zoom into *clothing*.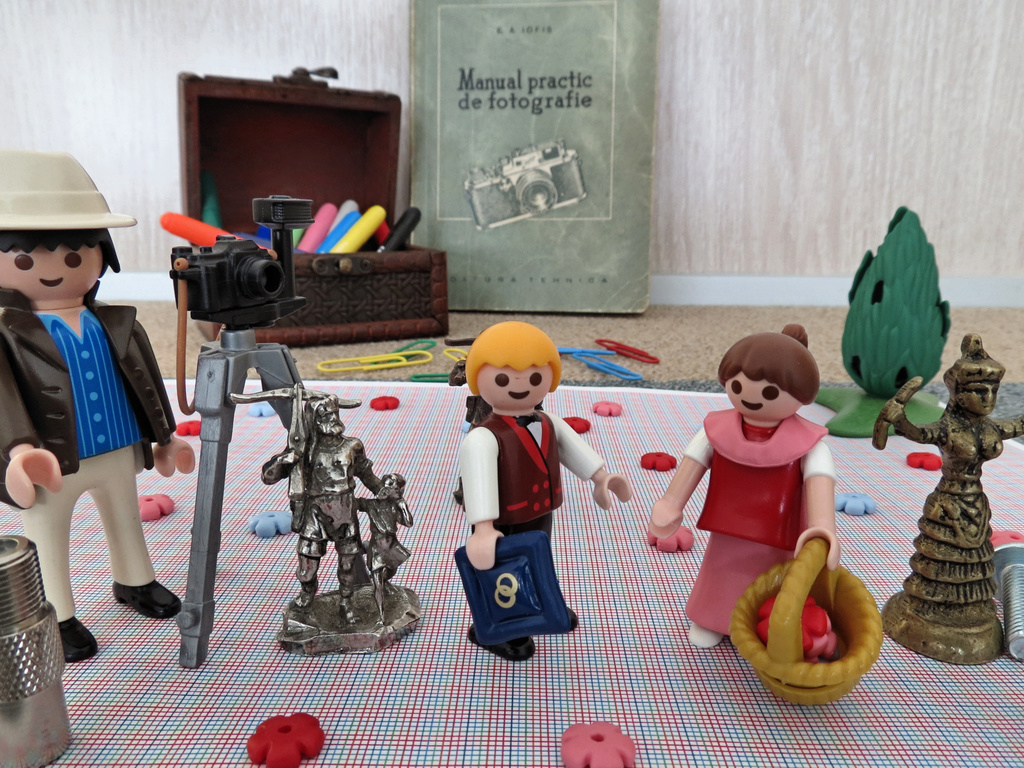
Zoom target: 460 415 620 566.
